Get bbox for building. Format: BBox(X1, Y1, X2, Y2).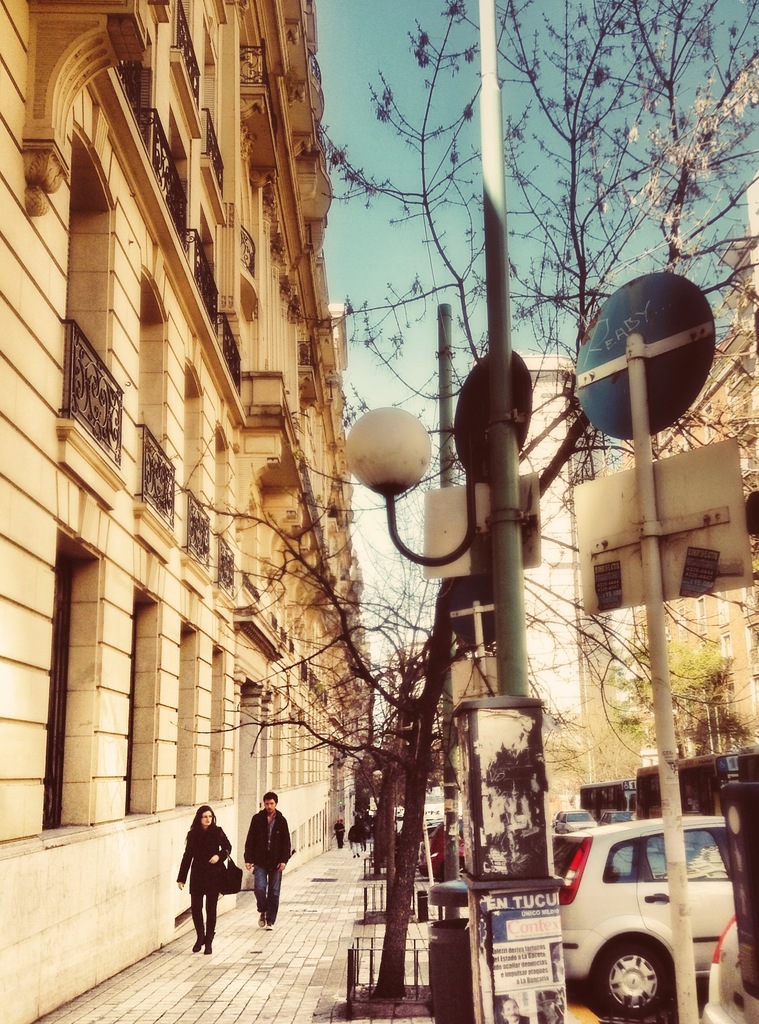
BBox(0, 0, 384, 1019).
